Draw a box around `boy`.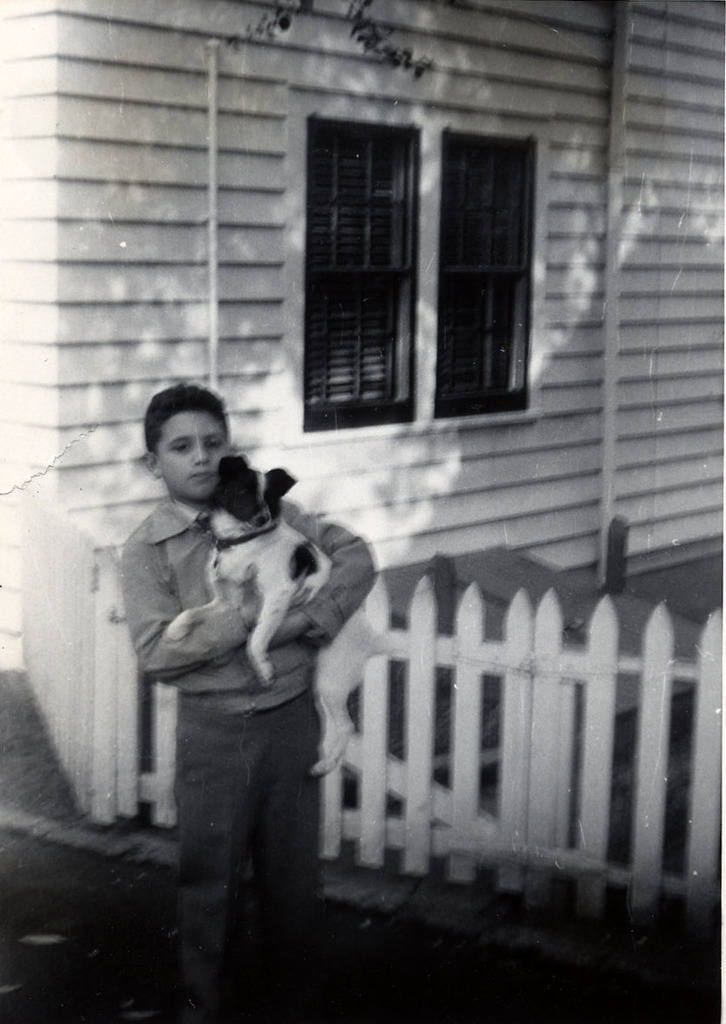
(x1=96, y1=375, x2=392, y2=973).
